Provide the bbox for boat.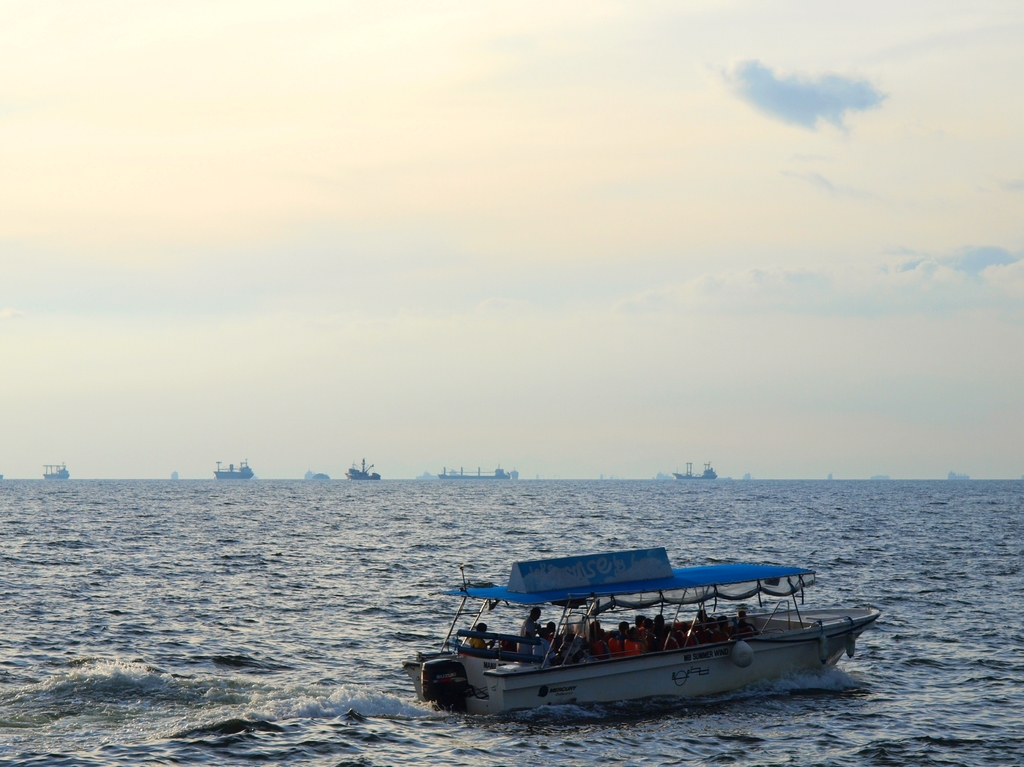
(342,452,385,479).
